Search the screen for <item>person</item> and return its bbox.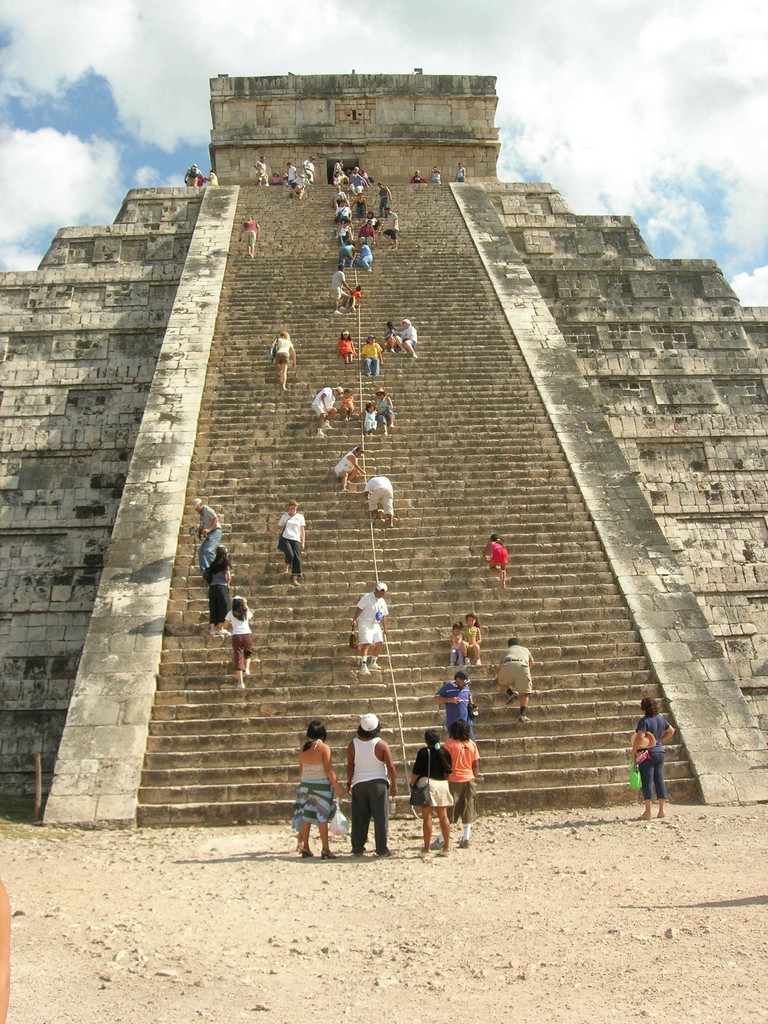
Found: crop(355, 582, 388, 671).
